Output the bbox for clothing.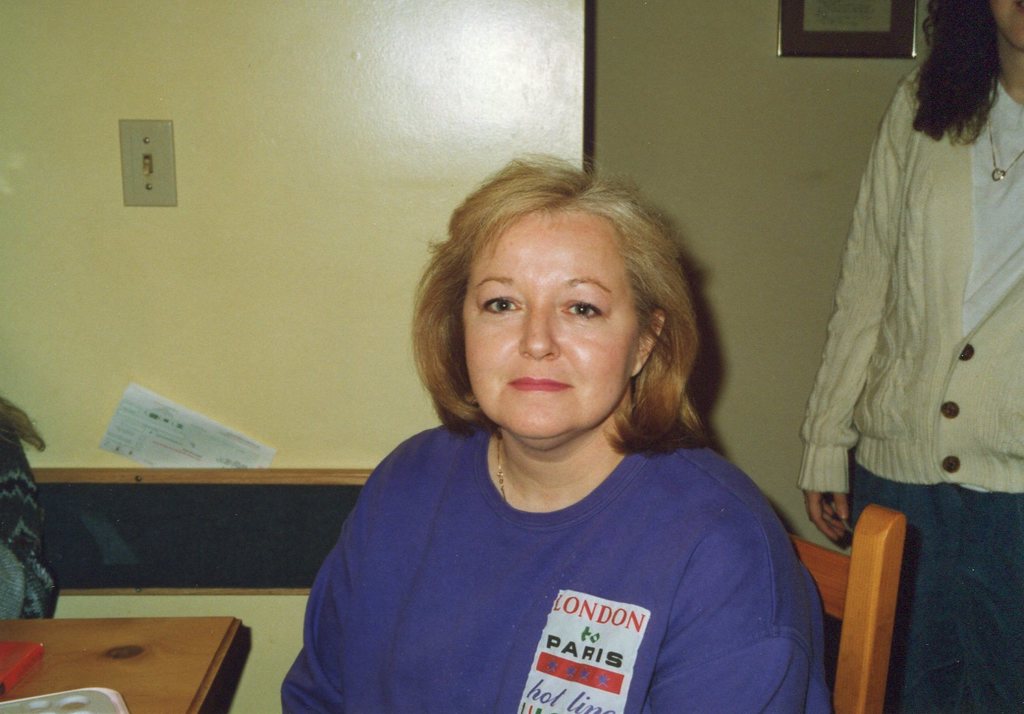
rect(799, 57, 1023, 713).
